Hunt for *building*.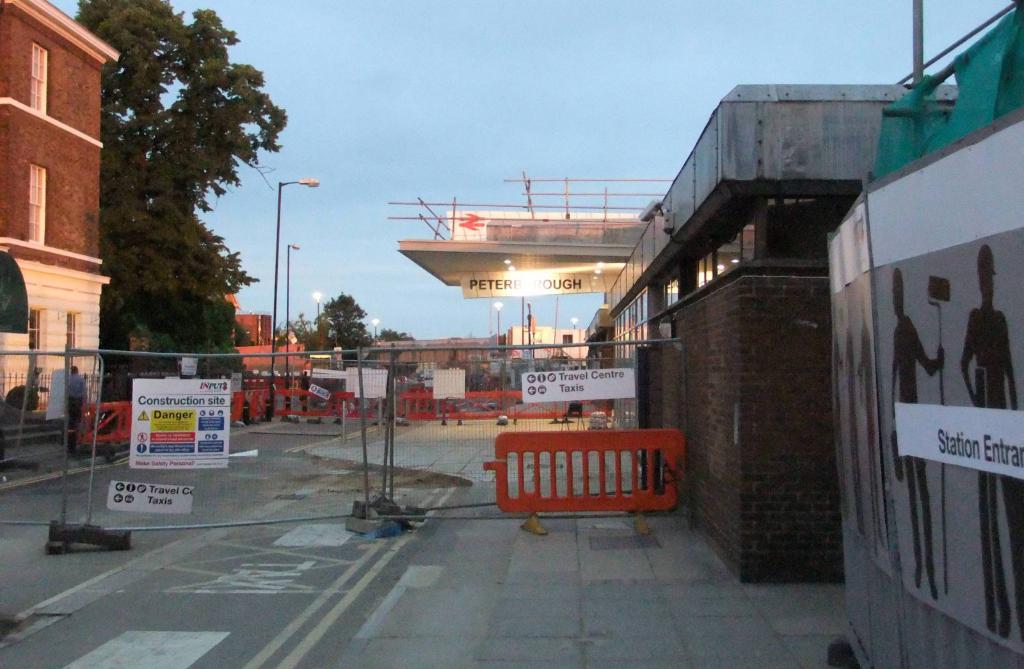
Hunted down at bbox=[609, 80, 961, 581].
